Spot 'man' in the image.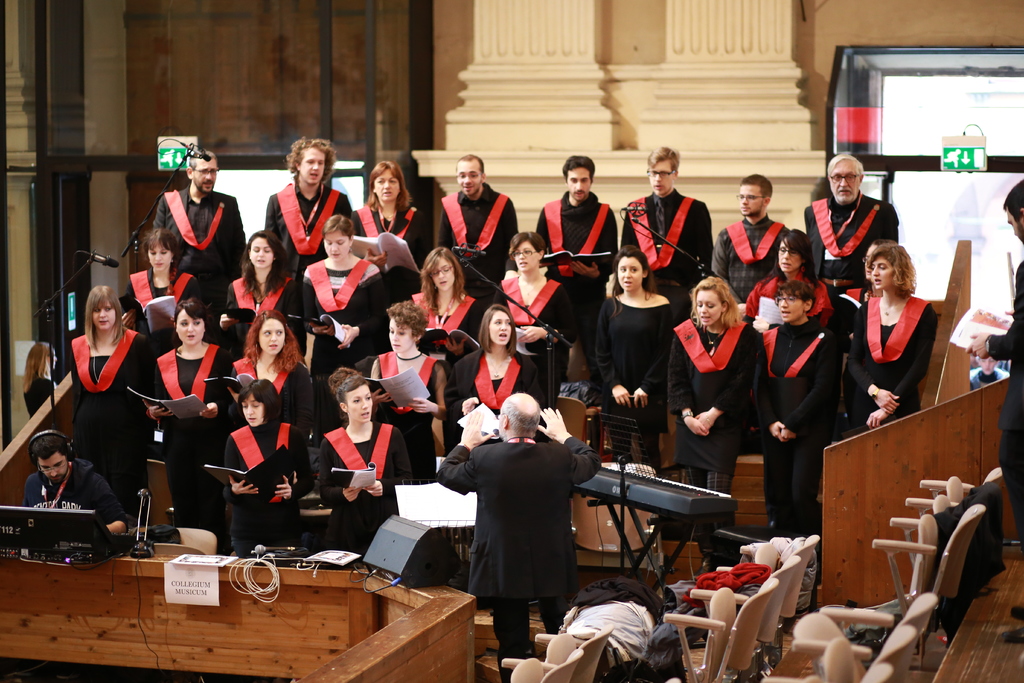
'man' found at 20,427,130,535.
